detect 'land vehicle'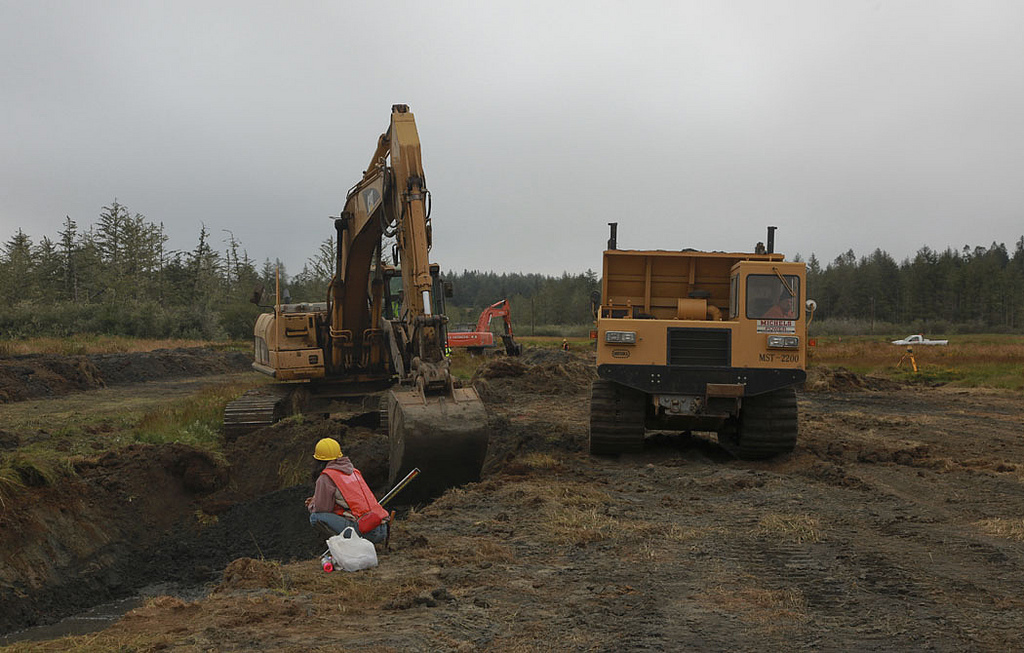
pyautogui.locateOnScreen(588, 225, 815, 458)
